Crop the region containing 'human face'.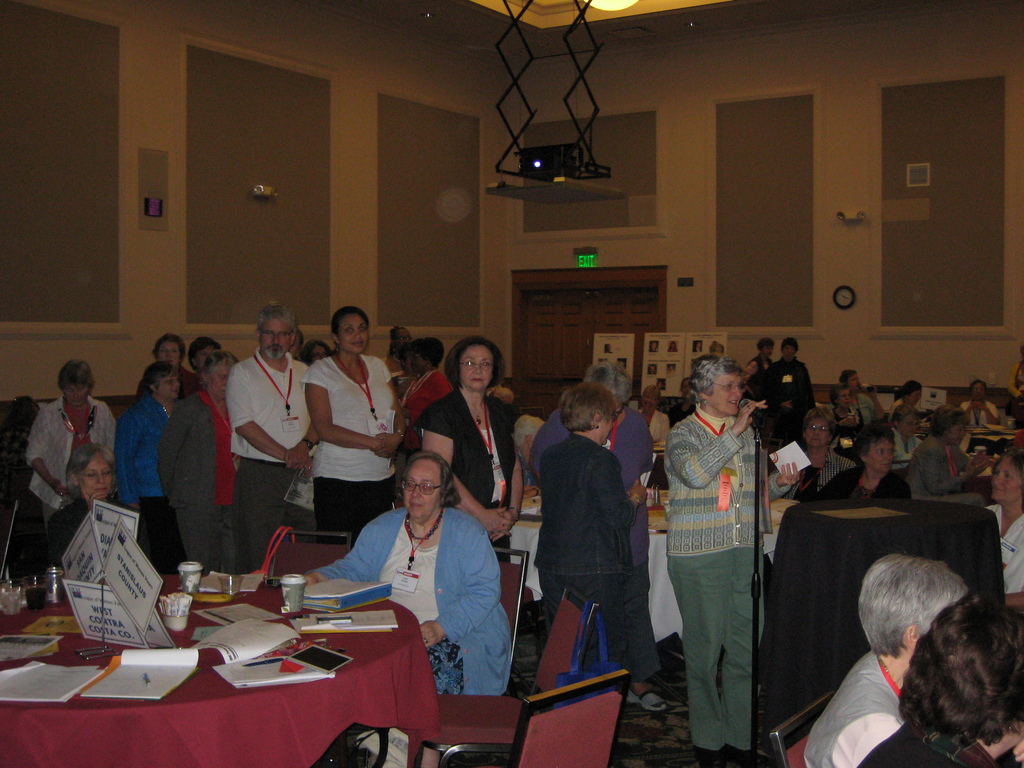
Crop region: <bbox>710, 374, 741, 414</bbox>.
